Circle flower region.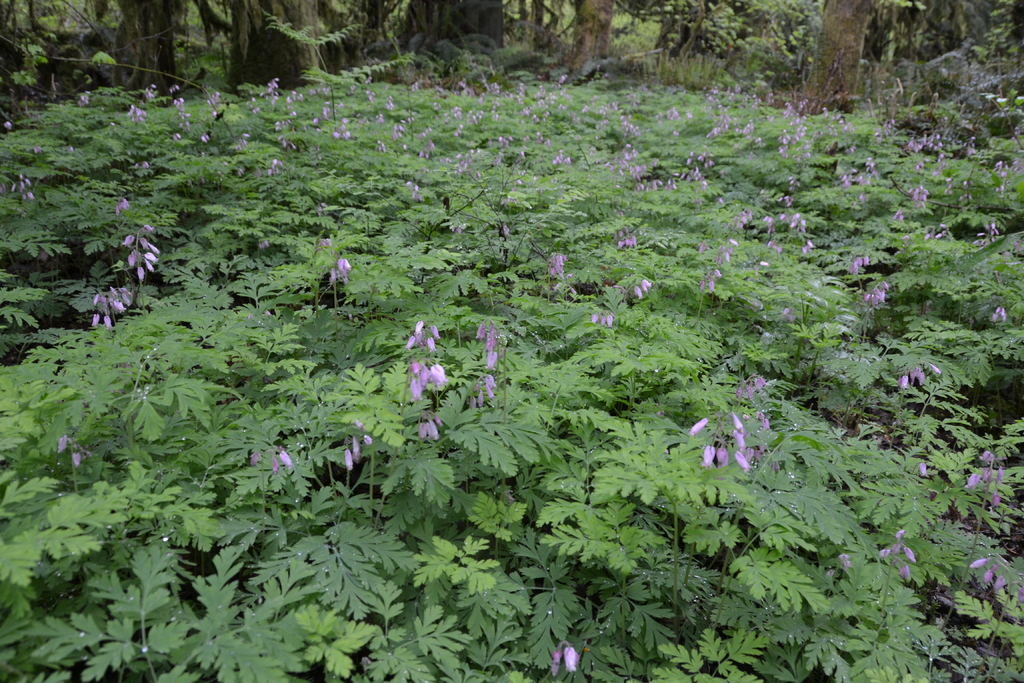
Region: crop(92, 294, 97, 308).
